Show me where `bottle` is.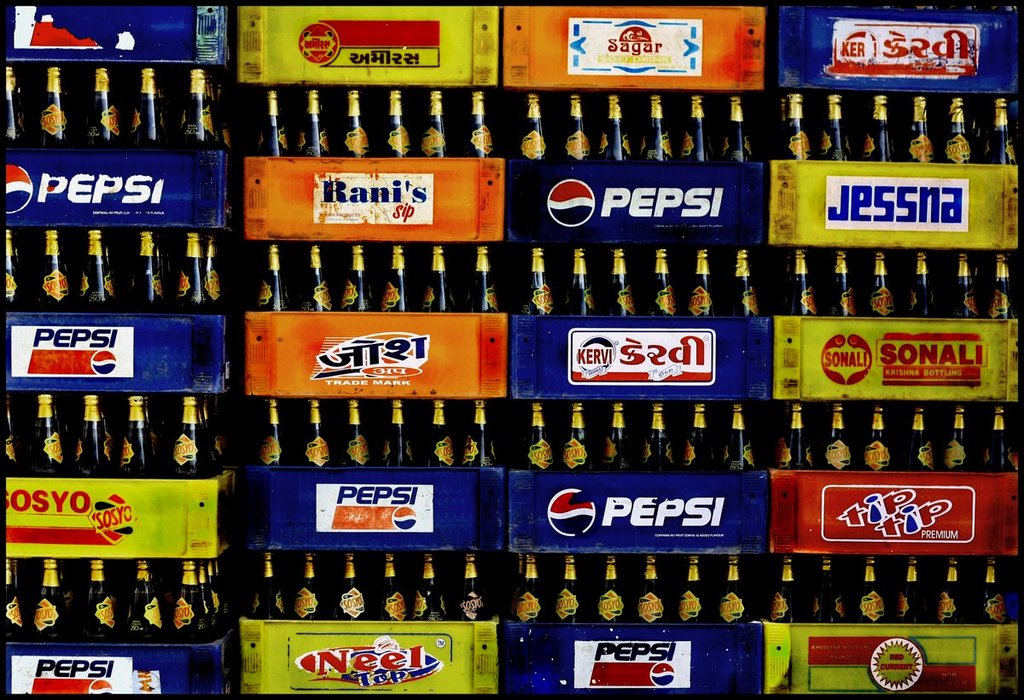
`bottle` is at <box>288,553,330,622</box>.
